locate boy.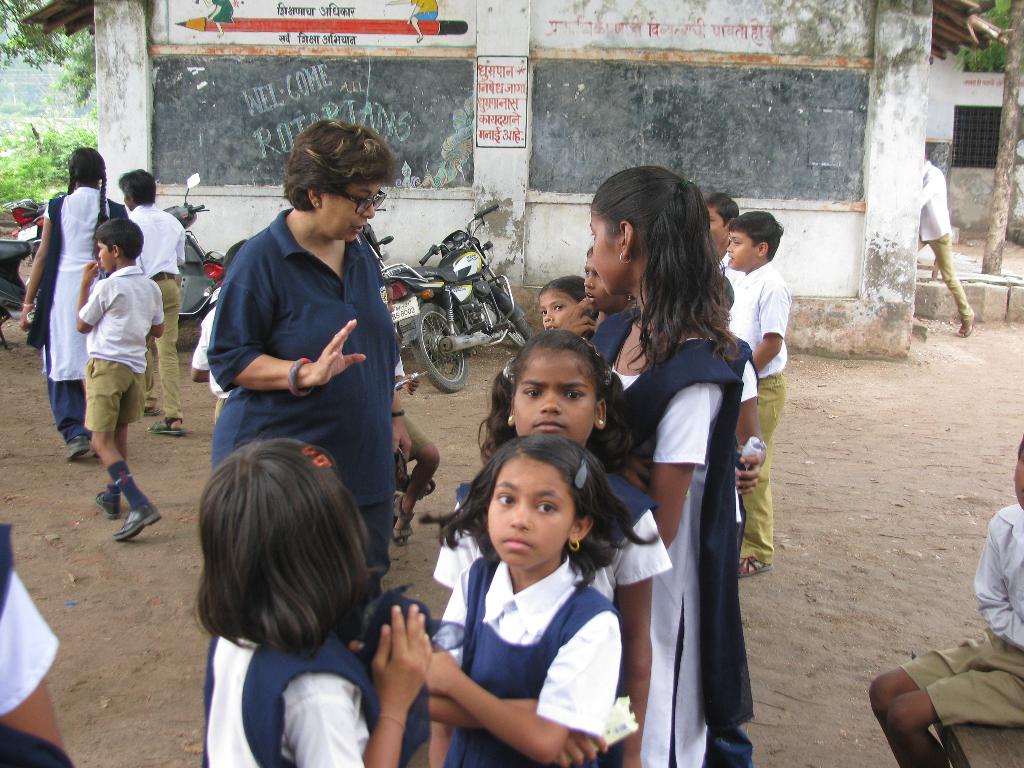
Bounding box: <bbox>81, 218, 162, 547</bbox>.
